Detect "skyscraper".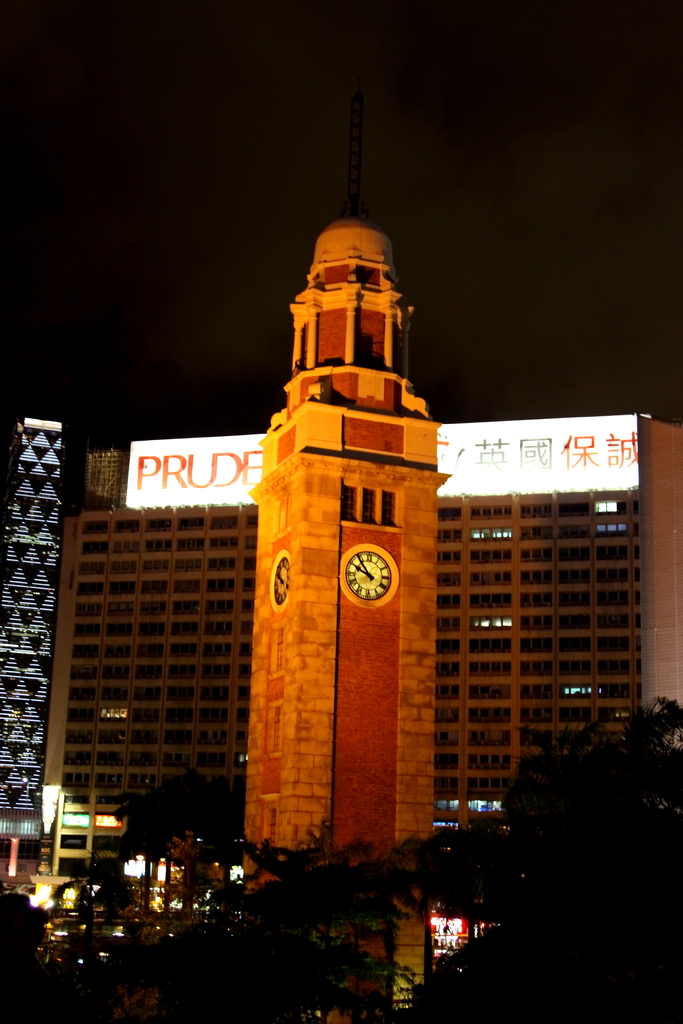
Detected at BBox(0, 404, 60, 890).
